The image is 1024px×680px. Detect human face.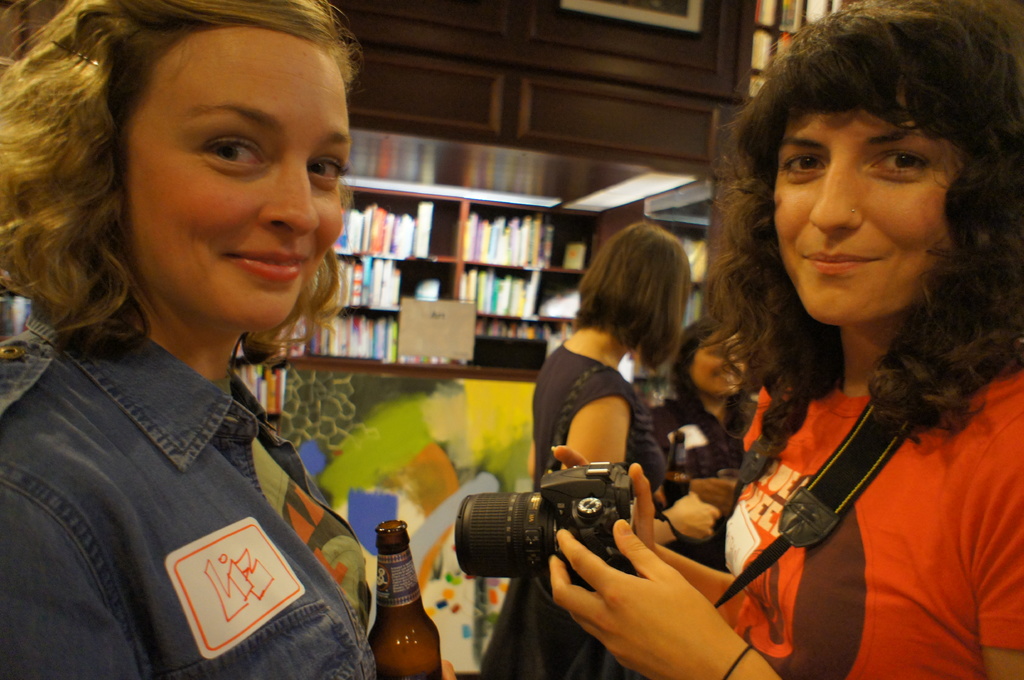
Detection: 125 29 350 334.
